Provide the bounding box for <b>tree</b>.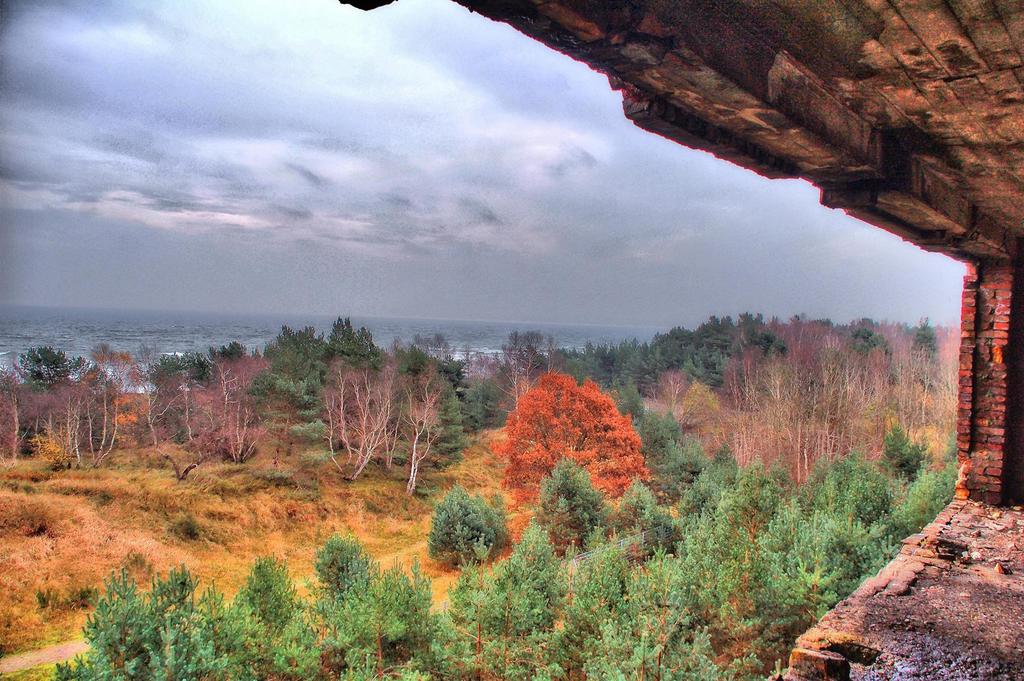
bbox=(422, 482, 513, 578).
